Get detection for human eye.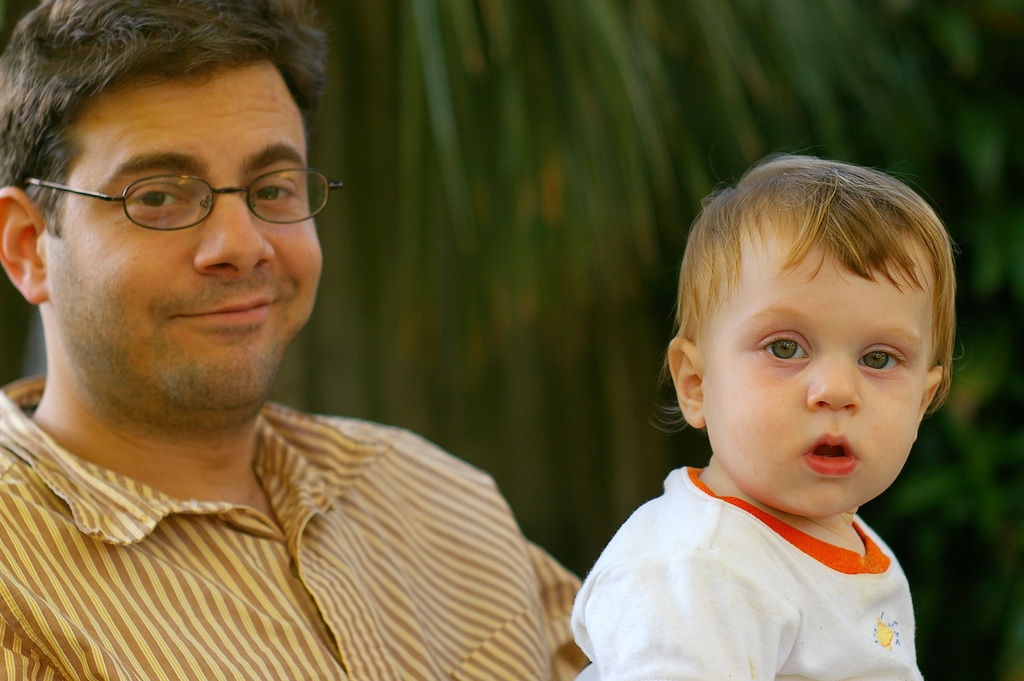
Detection: bbox=[246, 174, 296, 213].
